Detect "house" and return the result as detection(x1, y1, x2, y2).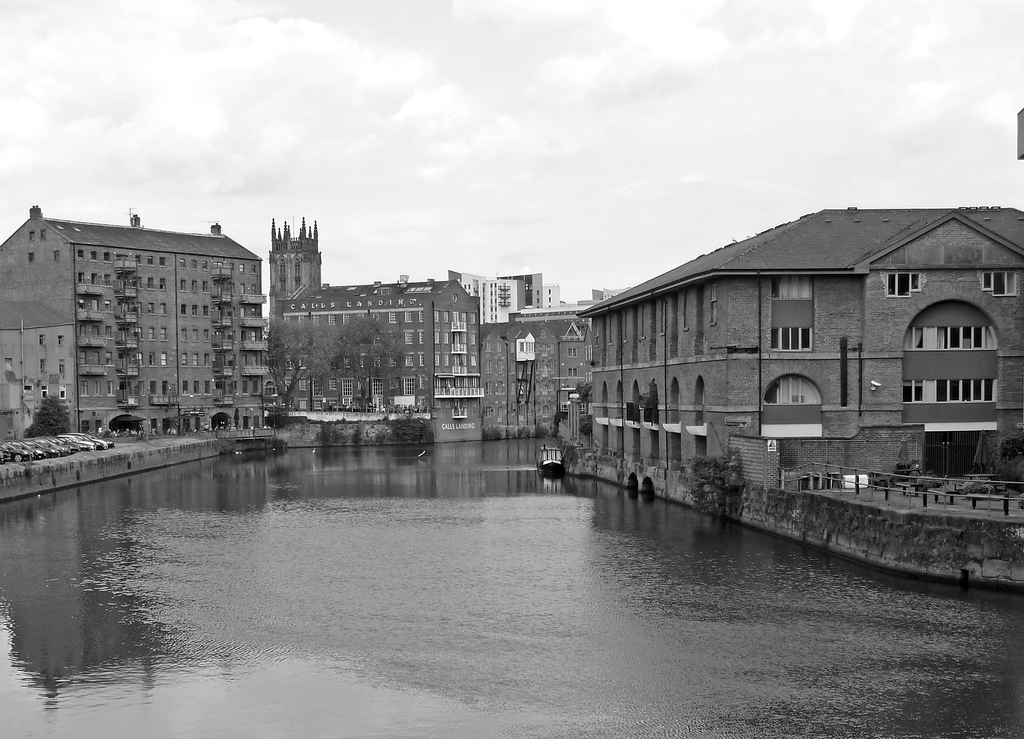
detection(565, 190, 1007, 500).
